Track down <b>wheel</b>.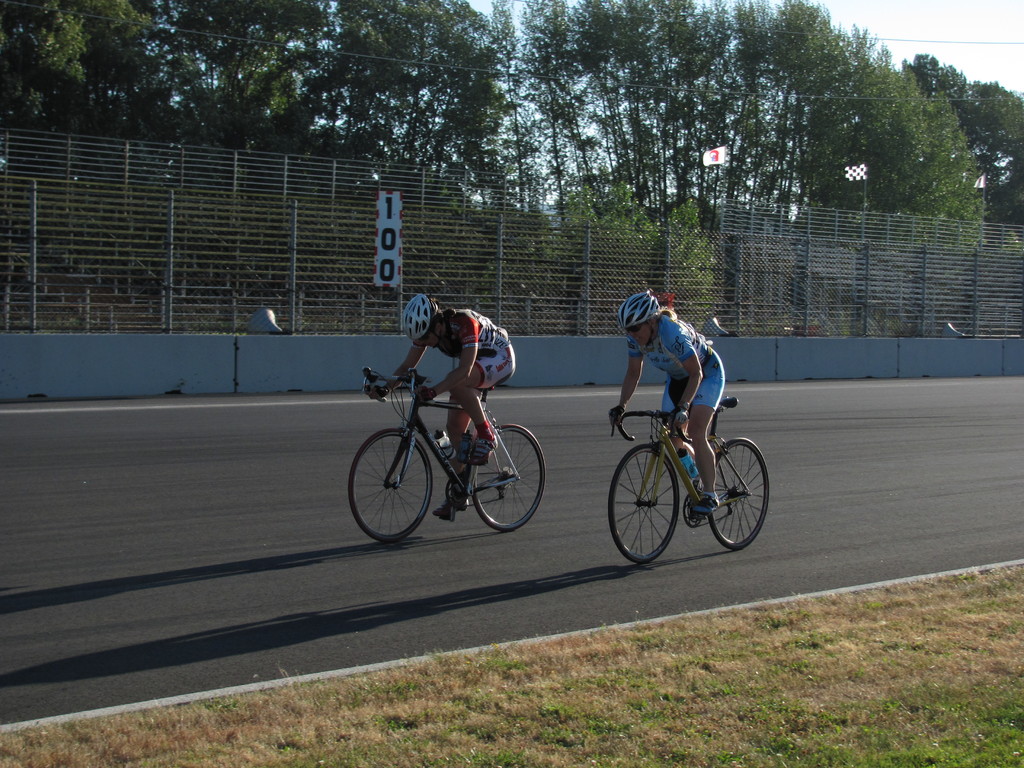
Tracked to box(609, 442, 678, 562).
